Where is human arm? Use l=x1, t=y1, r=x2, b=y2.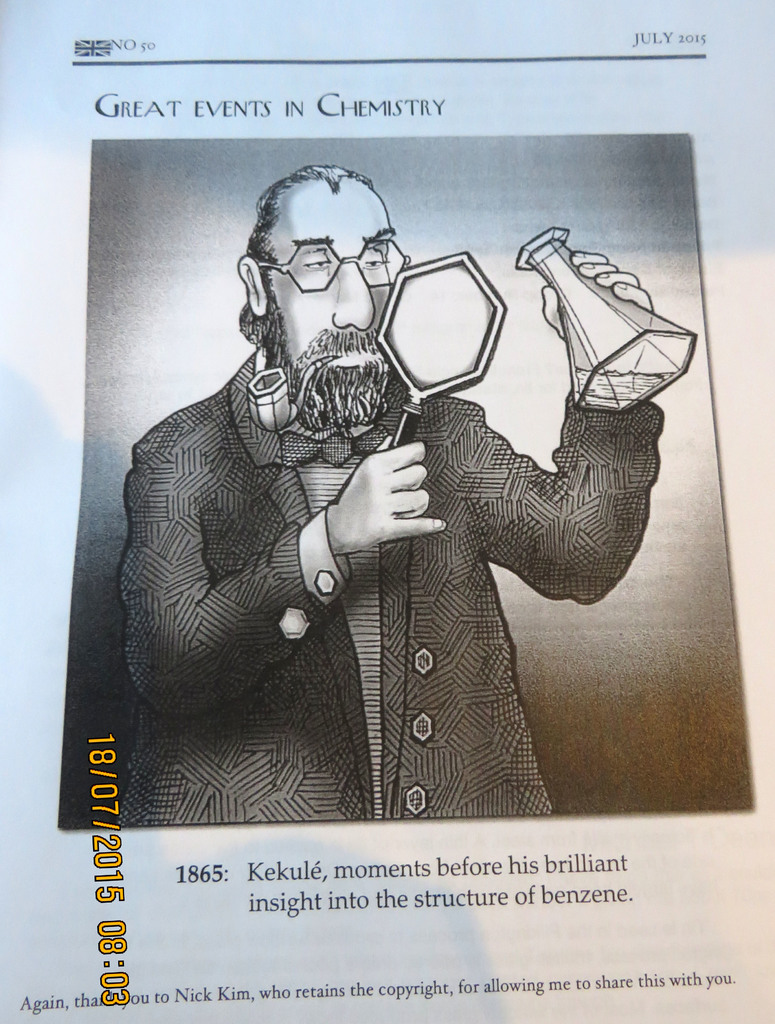
l=129, t=436, r=443, b=720.
